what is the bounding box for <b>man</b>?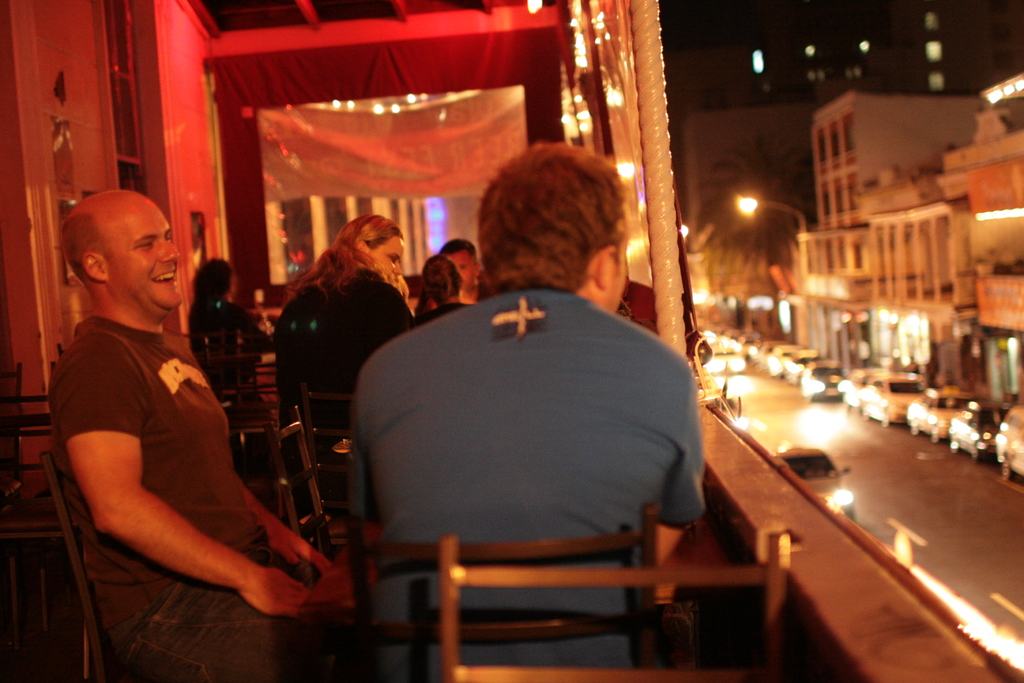
(438,238,481,302).
